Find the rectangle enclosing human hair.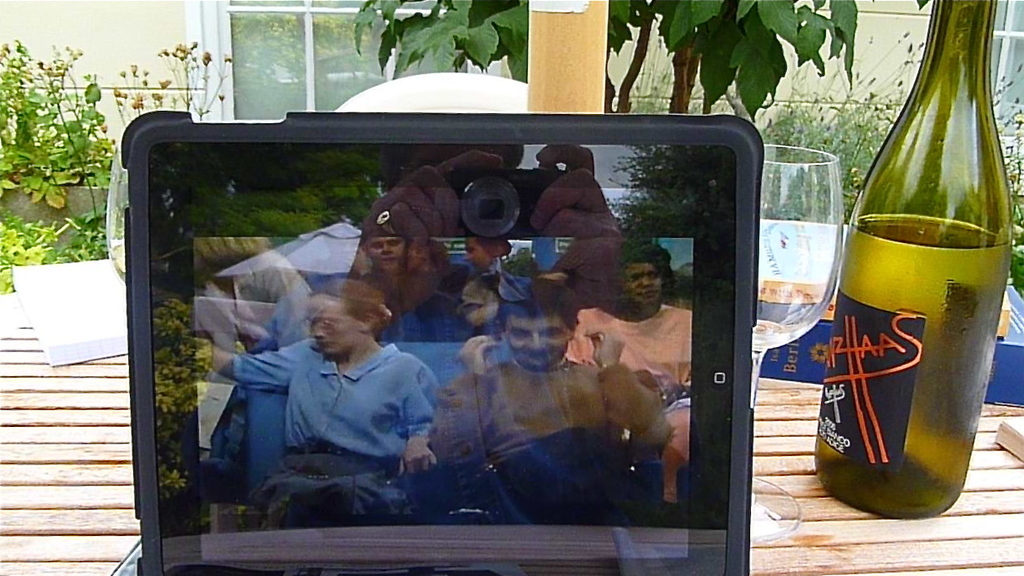
bbox=(496, 276, 583, 326).
